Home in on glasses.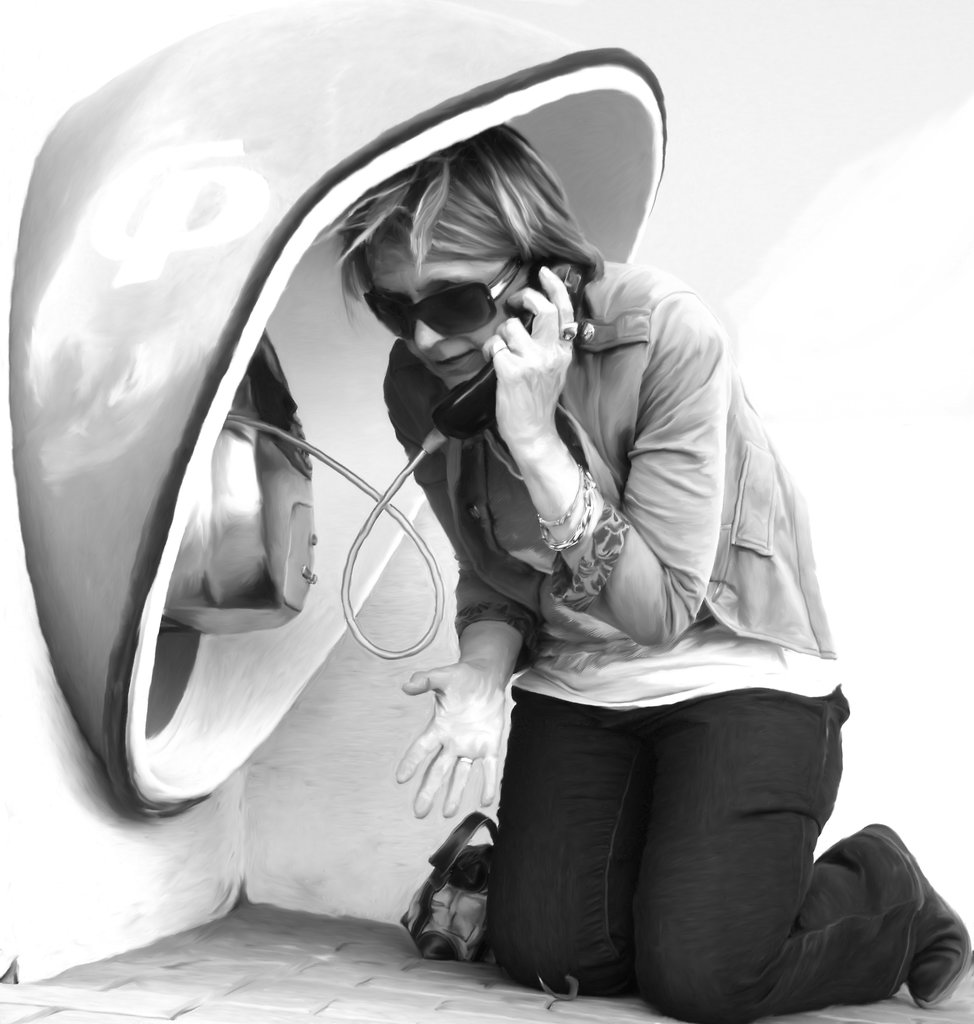
Homed in at crop(357, 256, 525, 346).
